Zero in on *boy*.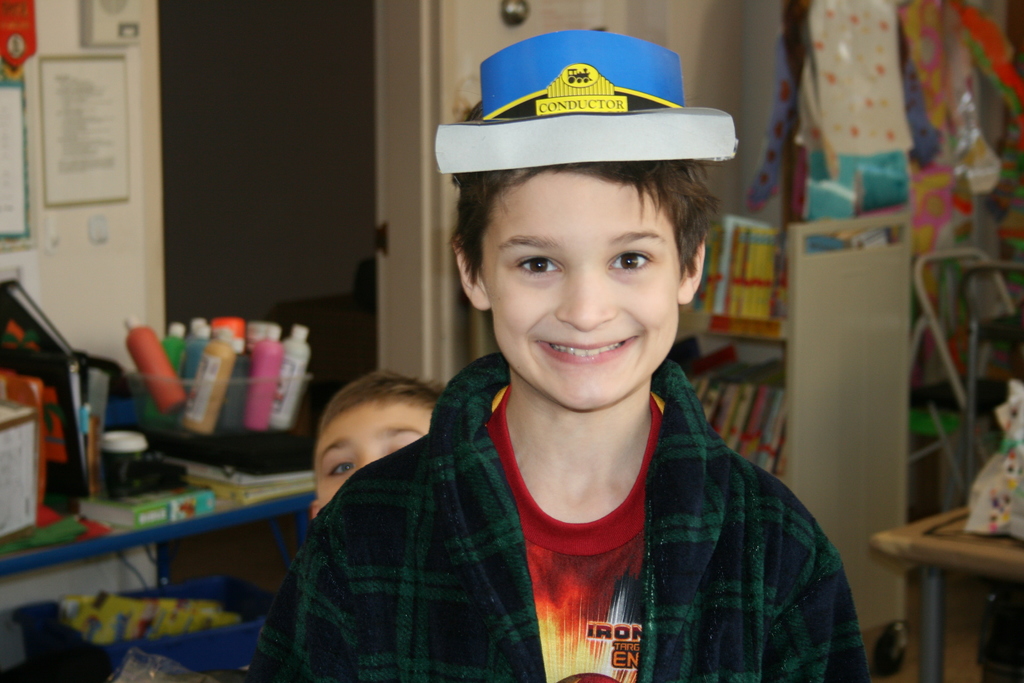
Zeroed in: locate(307, 366, 452, 536).
